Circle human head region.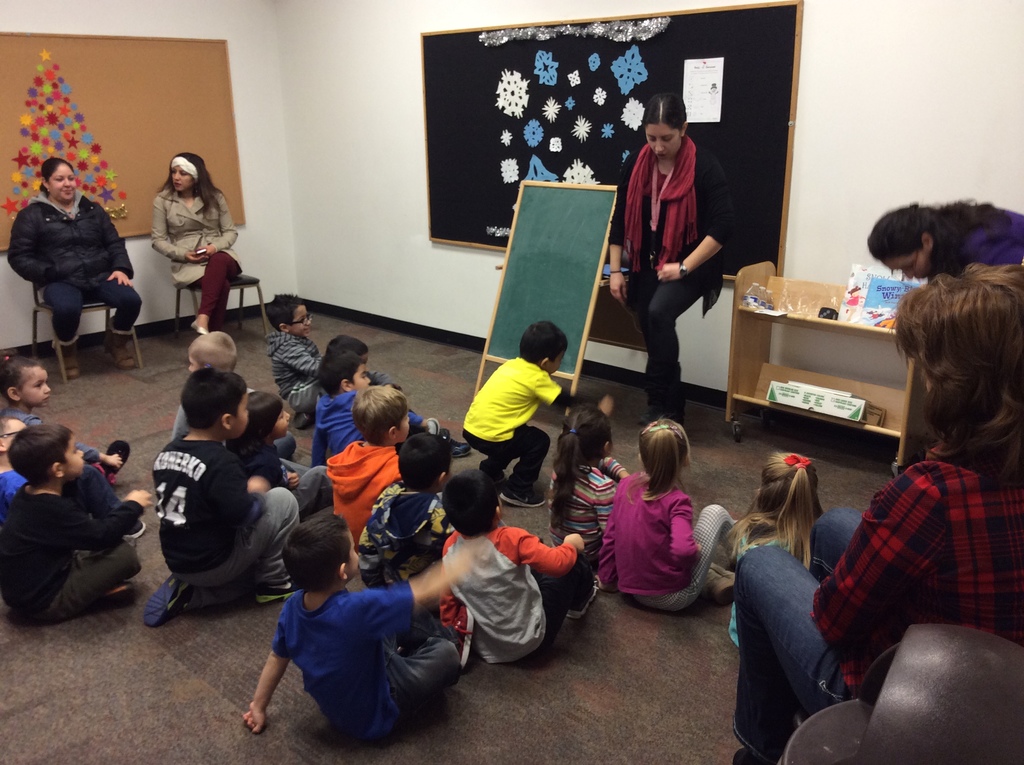
Region: pyautogui.locateOnScreen(888, 253, 1020, 467).
